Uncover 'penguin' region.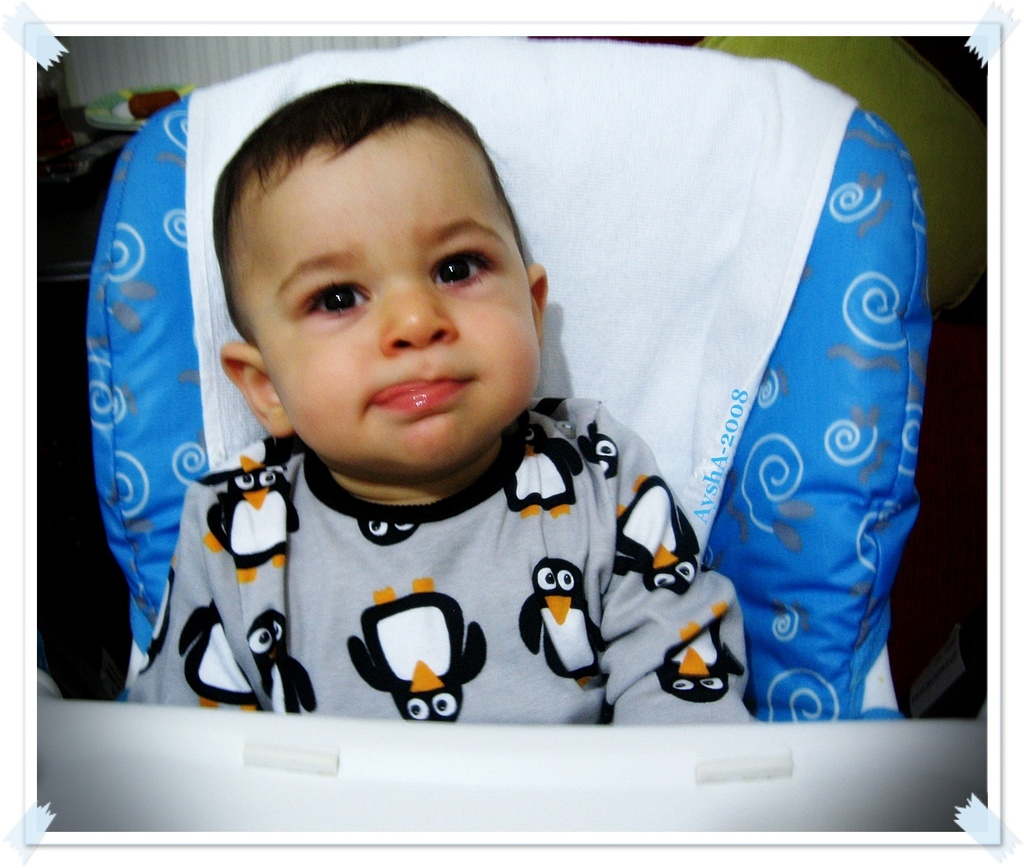
Uncovered: left=517, top=557, right=607, bottom=689.
